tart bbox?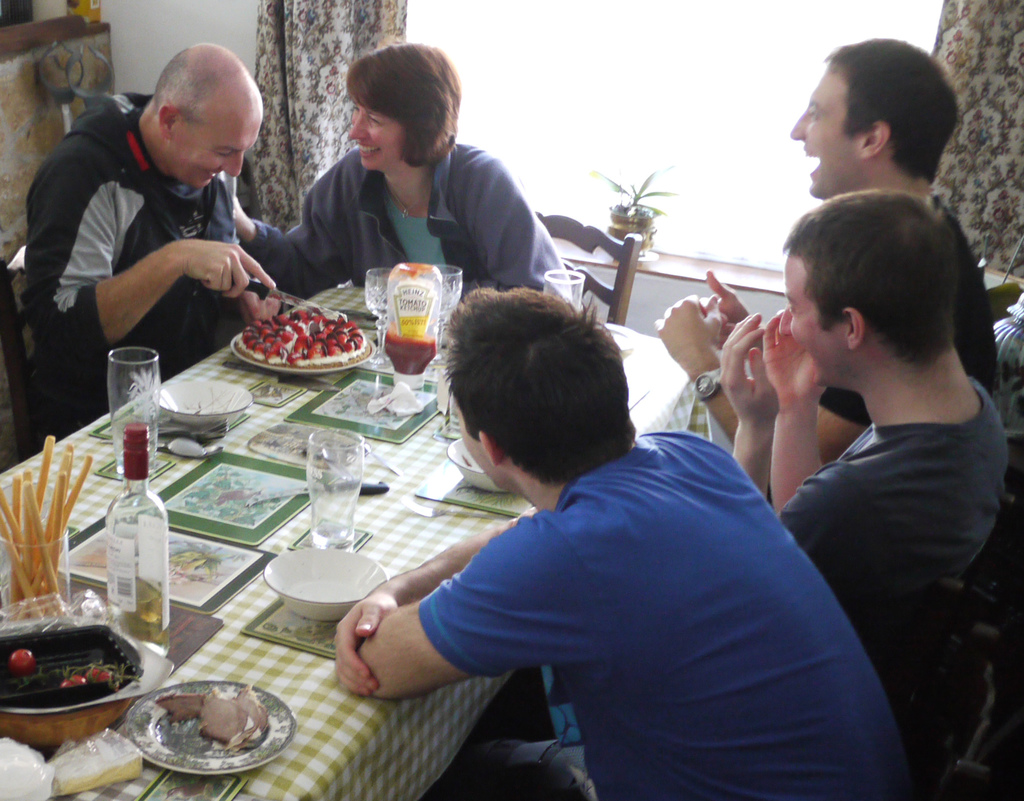
[219, 295, 362, 375]
